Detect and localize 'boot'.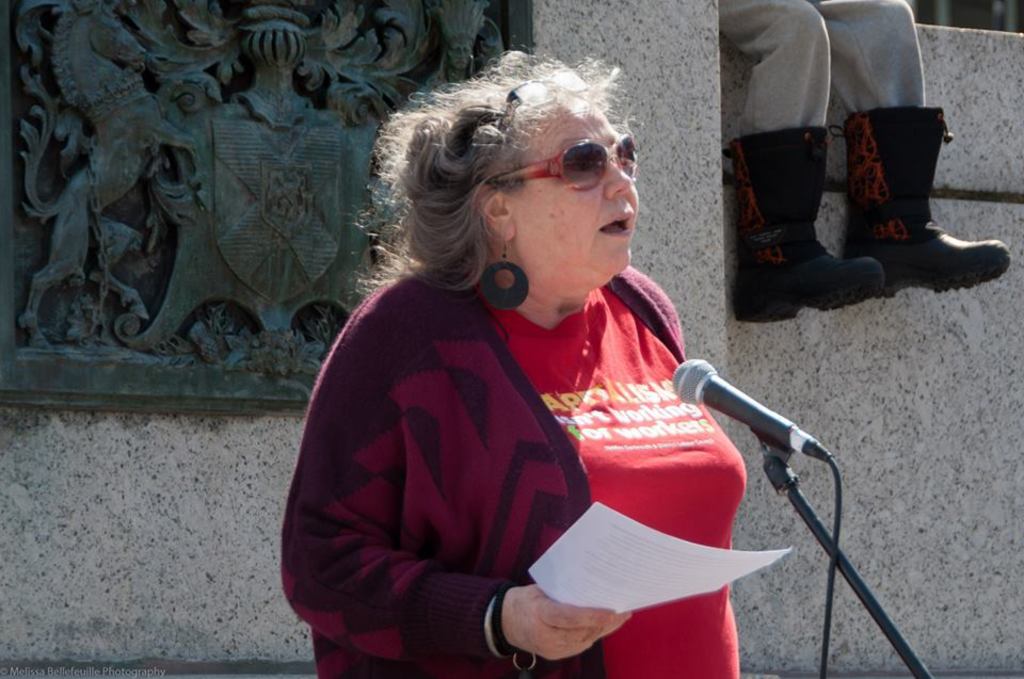
Localized at x1=723 y1=128 x2=883 y2=324.
